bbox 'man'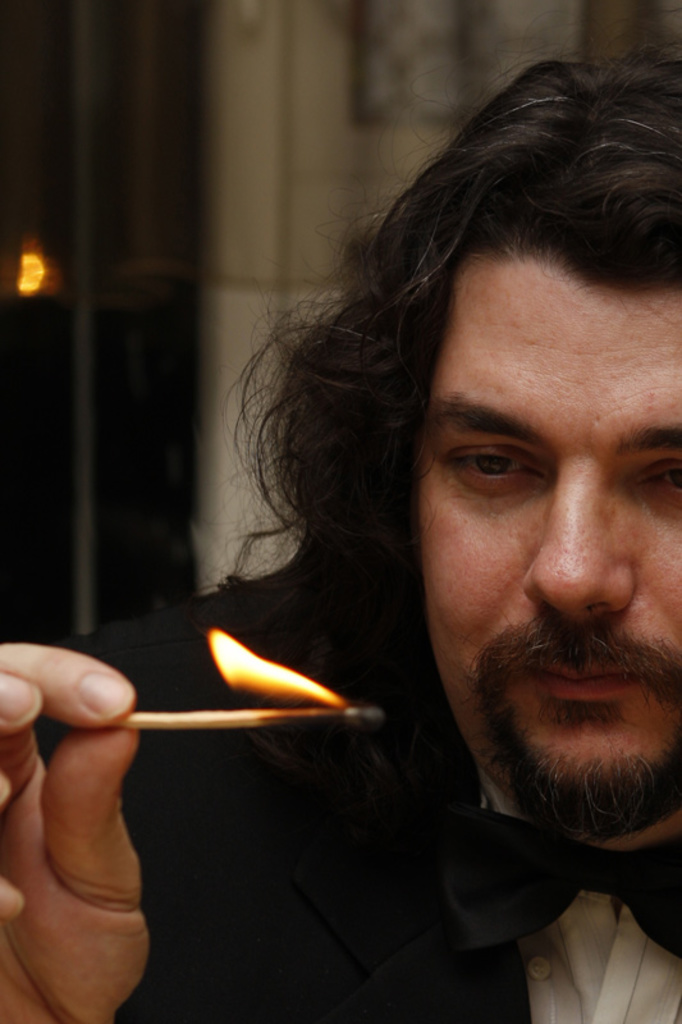
box(0, 36, 681, 1023)
